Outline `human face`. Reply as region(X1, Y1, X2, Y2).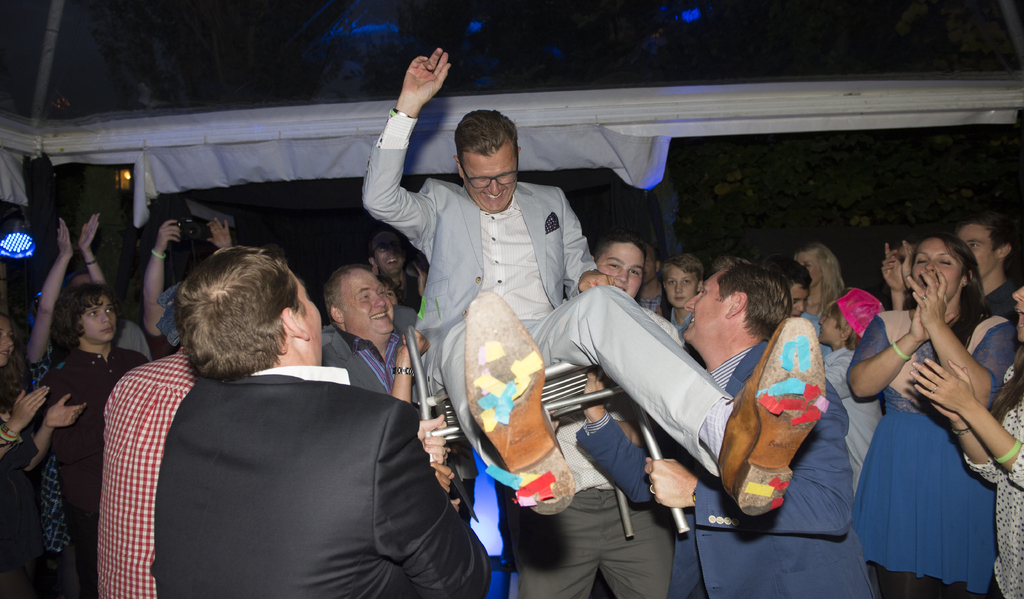
region(688, 264, 724, 339).
